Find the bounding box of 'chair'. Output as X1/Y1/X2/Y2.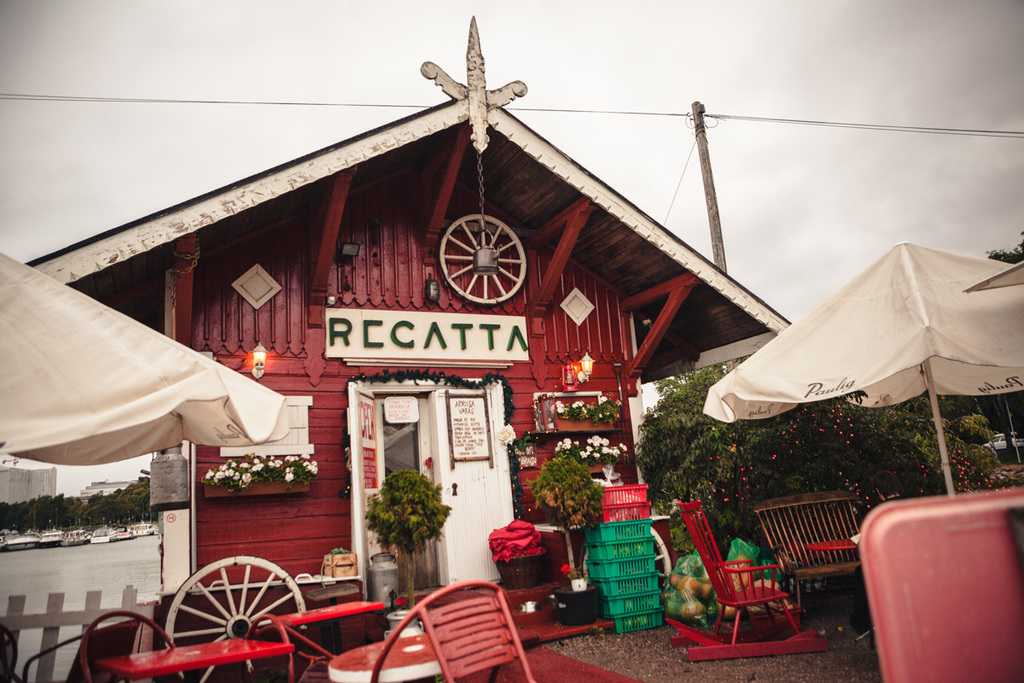
378/581/561/682.
